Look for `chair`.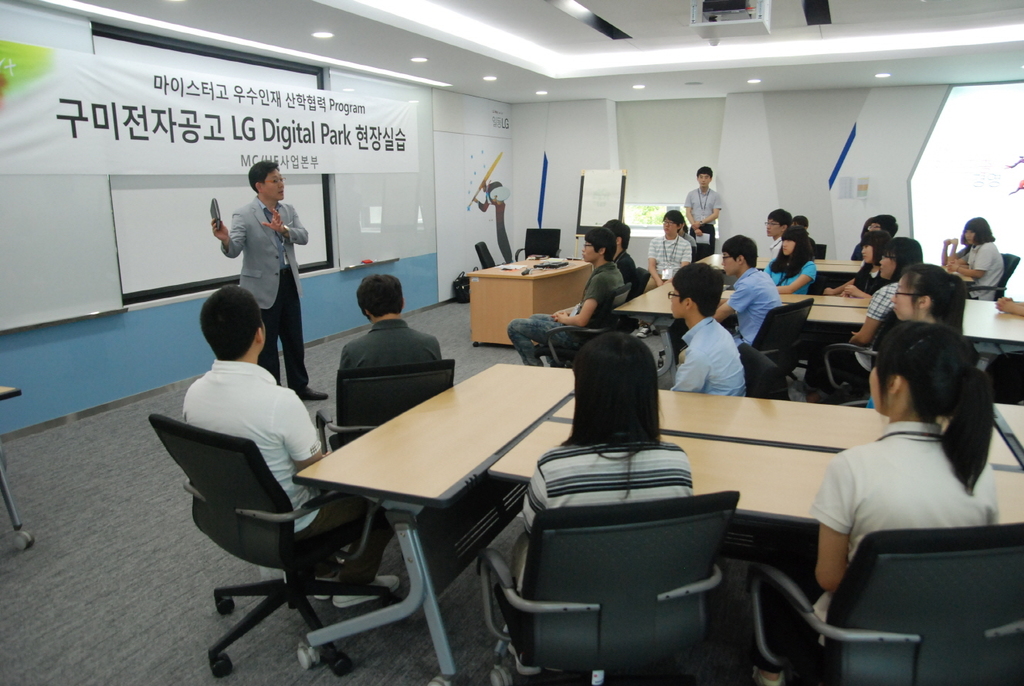
Found: pyautogui.locateOnScreen(809, 243, 829, 260).
